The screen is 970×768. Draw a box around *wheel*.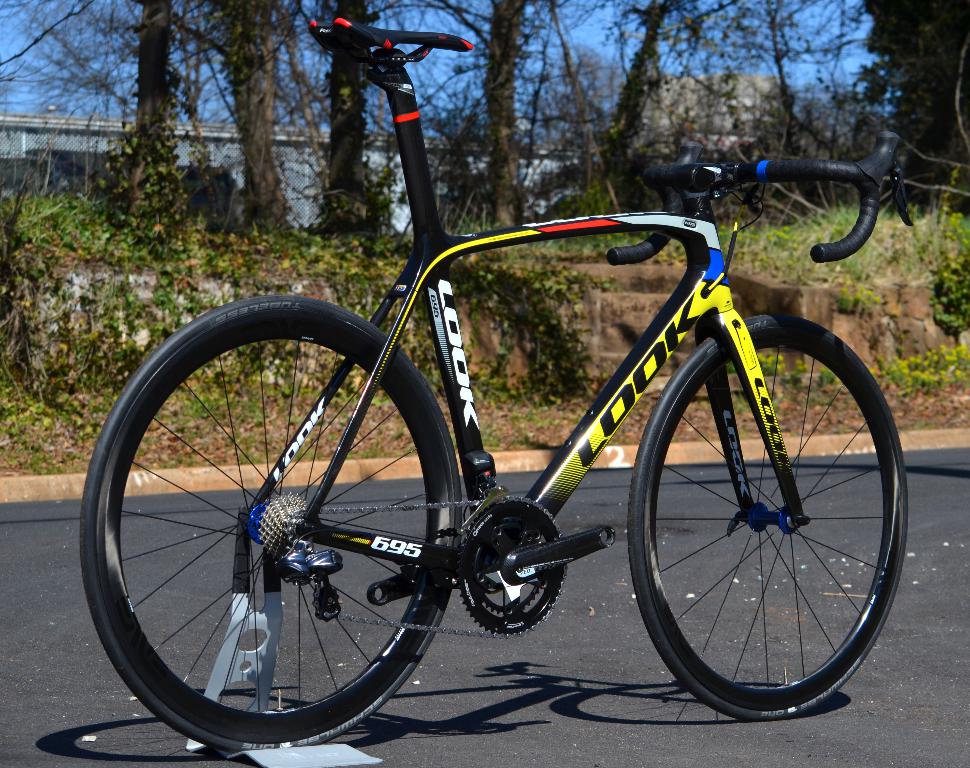
box=[81, 298, 466, 753].
